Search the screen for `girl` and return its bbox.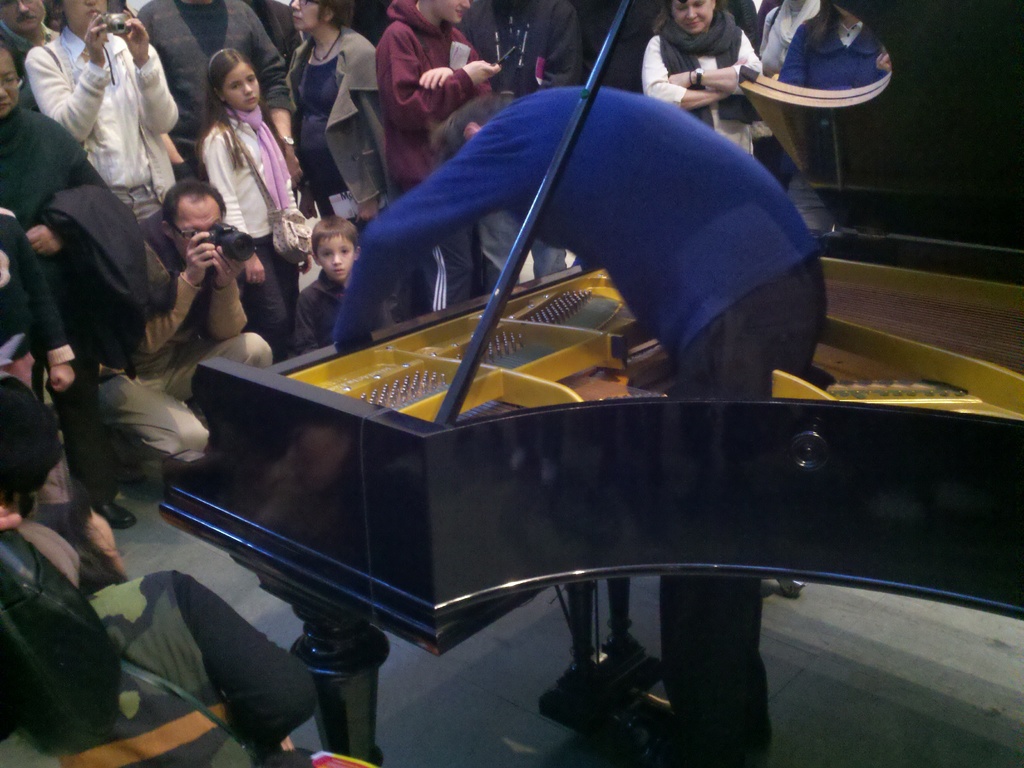
Found: <box>170,38,292,284</box>.
